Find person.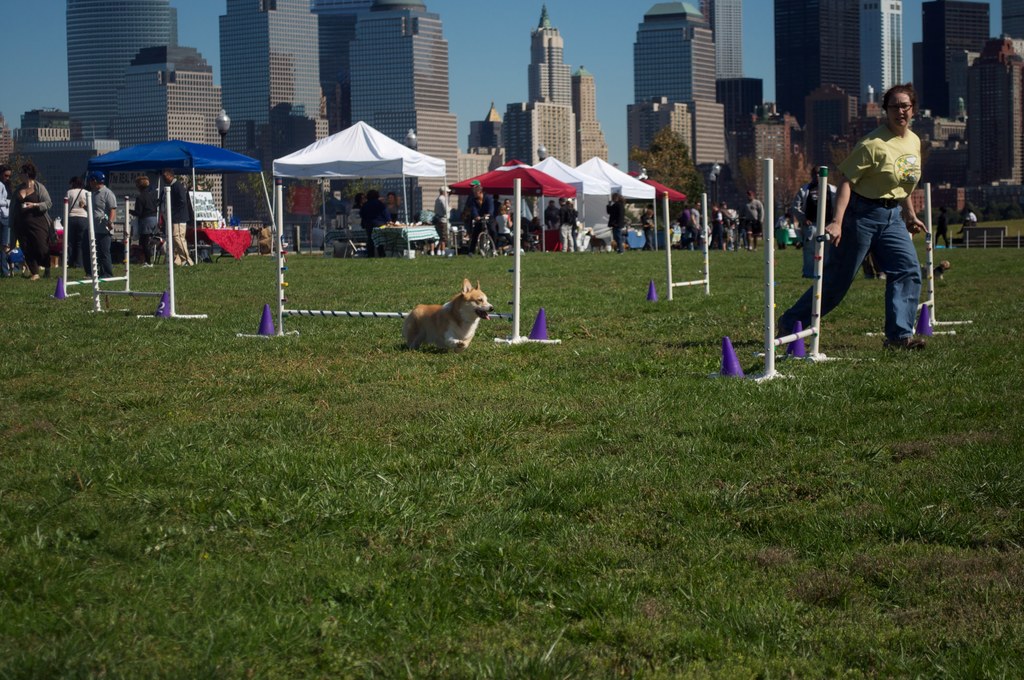
554, 194, 574, 249.
